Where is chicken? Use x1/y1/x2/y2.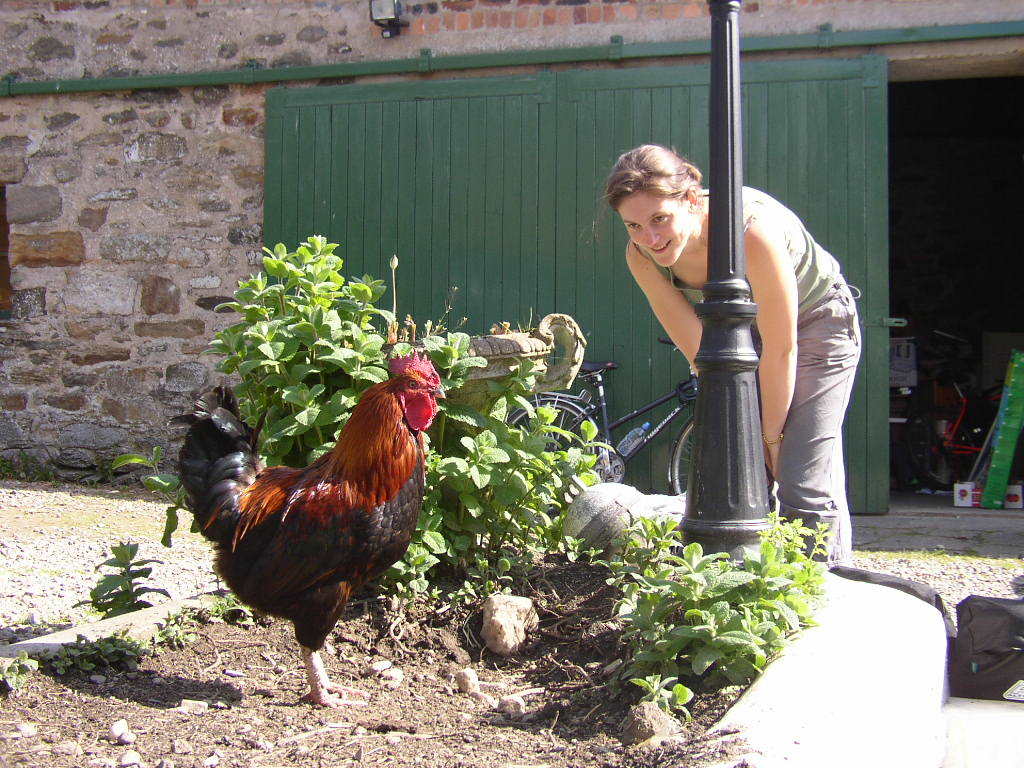
168/349/450/695.
